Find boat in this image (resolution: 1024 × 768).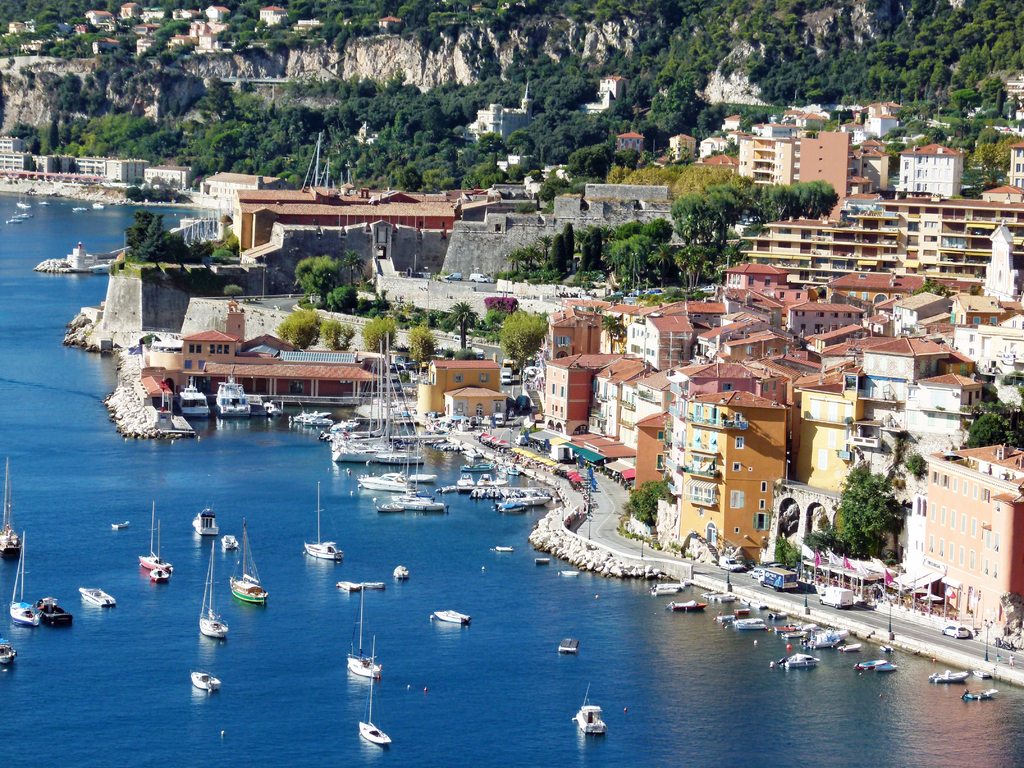
x1=192 y1=536 x2=232 y2=641.
